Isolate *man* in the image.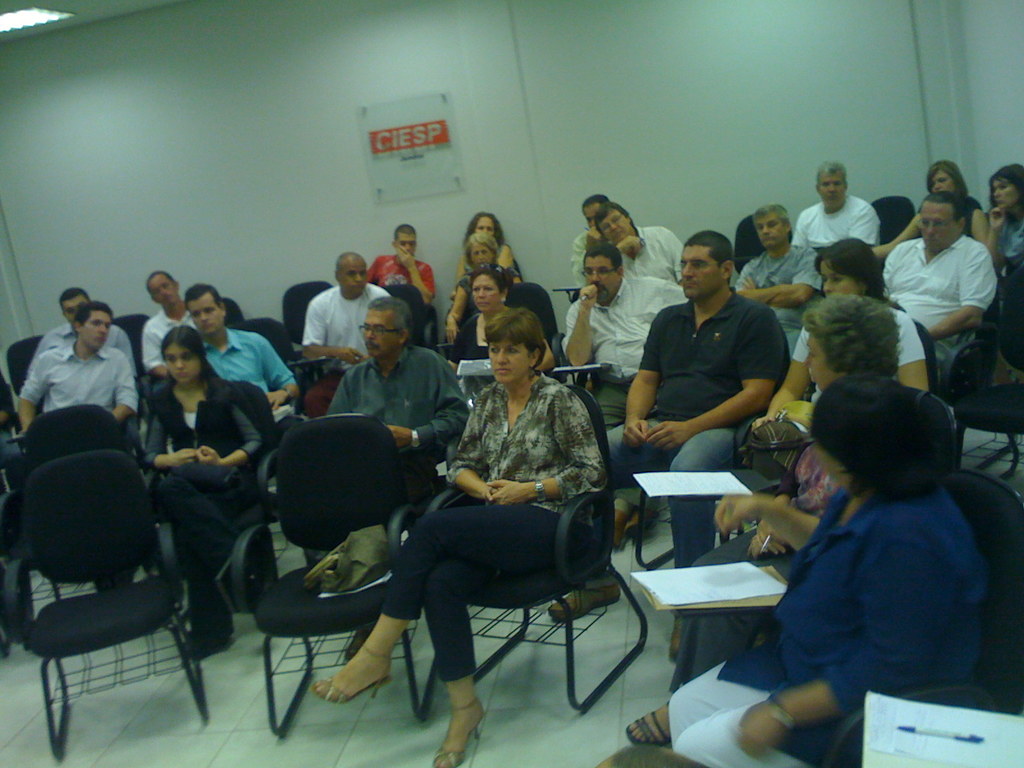
Isolated region: Rect(556, 241, 701, 554).
